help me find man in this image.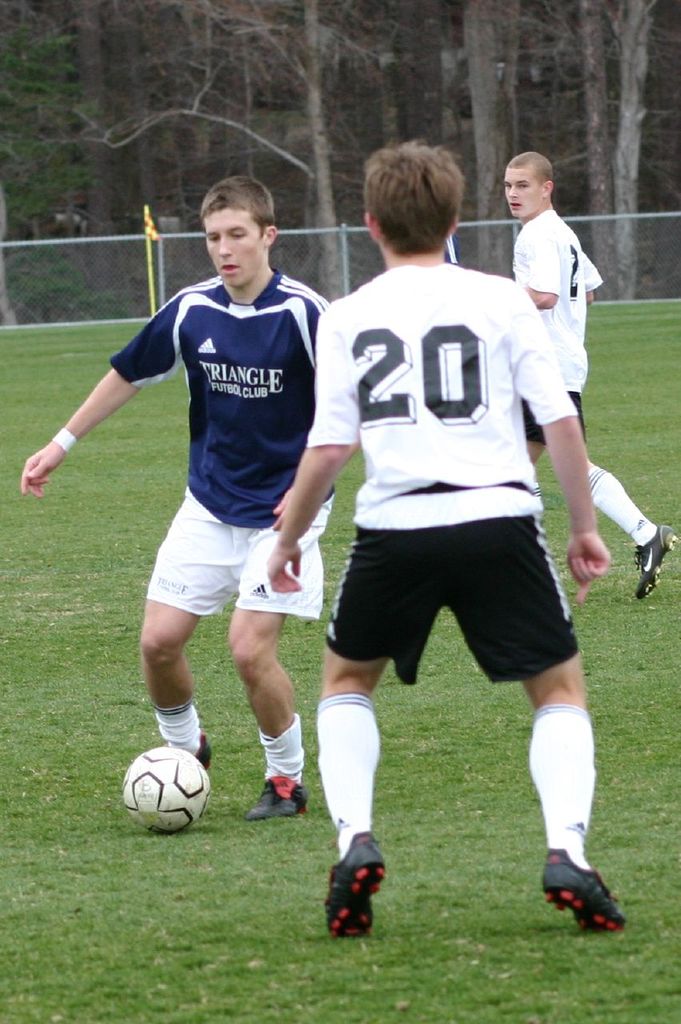
Found it: {"x1": 499, "y1": 138, "x2": 680, "y2": 621}.
